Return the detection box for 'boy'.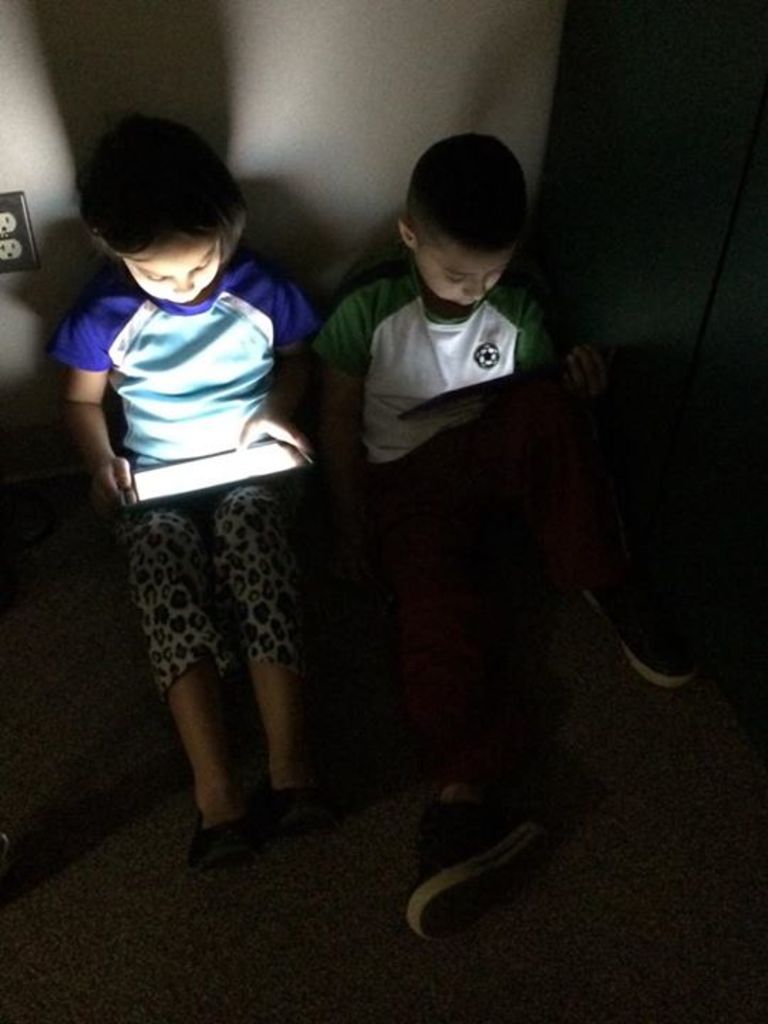
x1=317, y1=127, x2=720, y2=939.
